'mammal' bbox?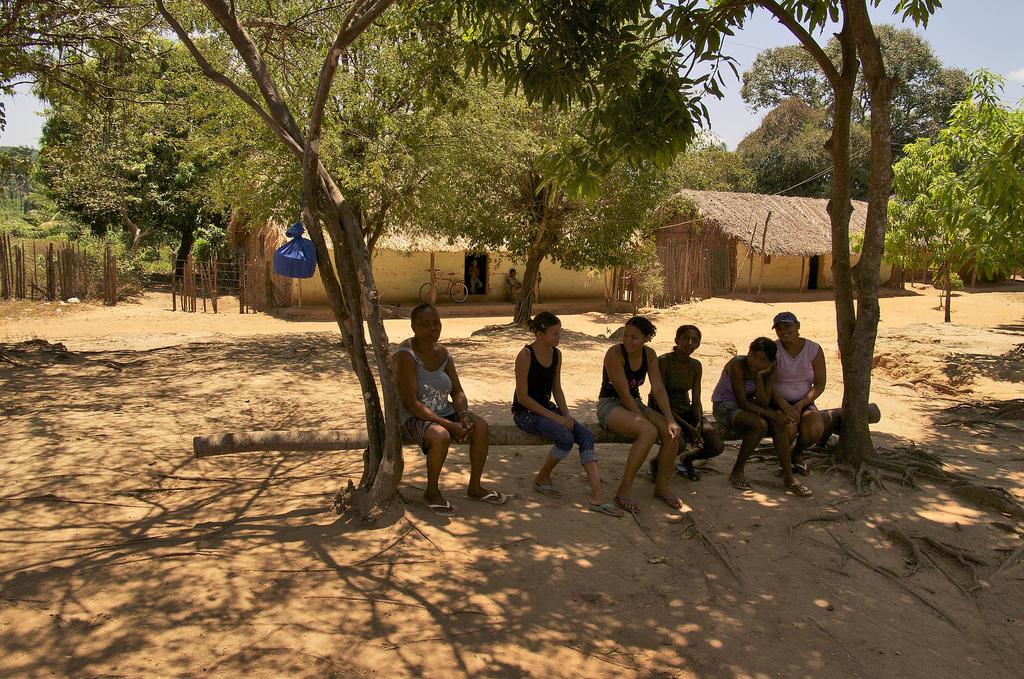
711:332:812:499
